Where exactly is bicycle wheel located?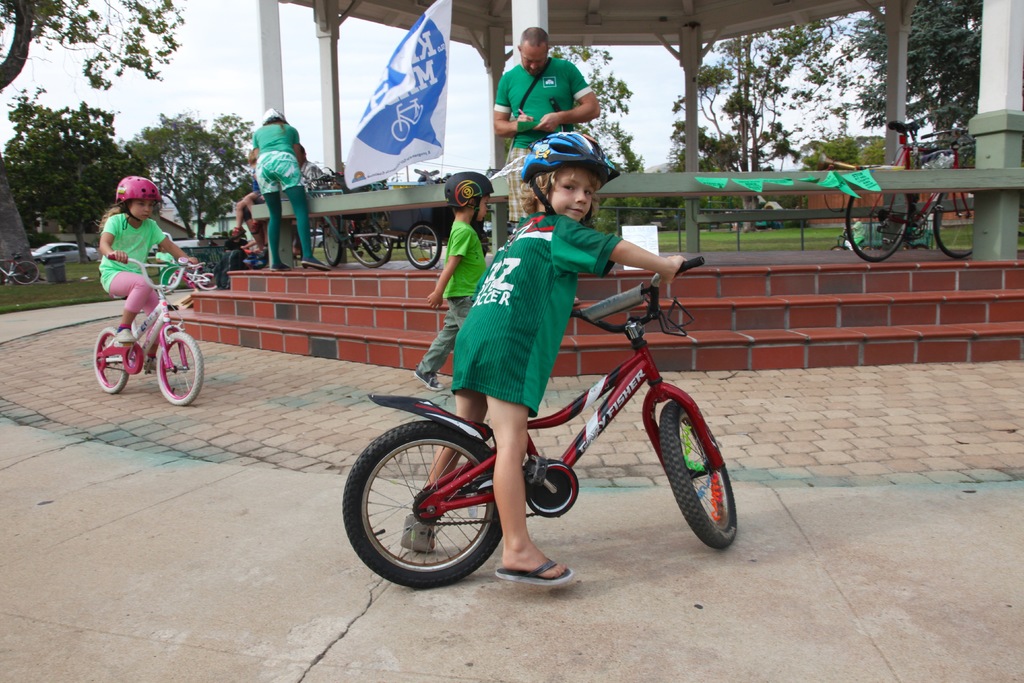
Its bounding box is <bbox>345, 416, 500, 587</bbox>.
